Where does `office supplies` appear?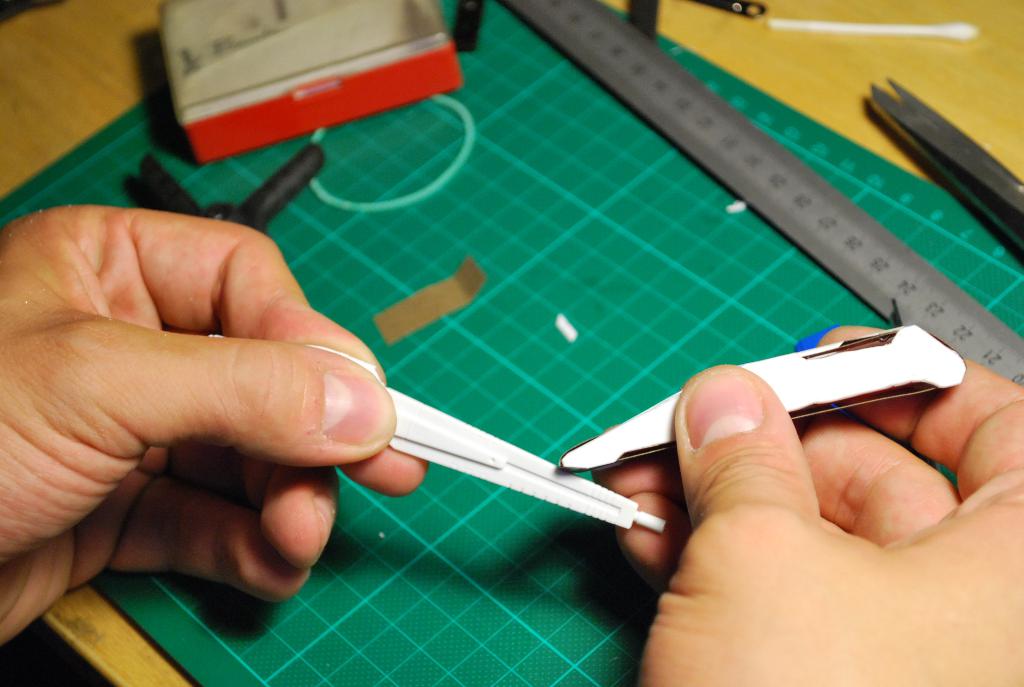
Appears at select_region(124, 143, 328, 240).
